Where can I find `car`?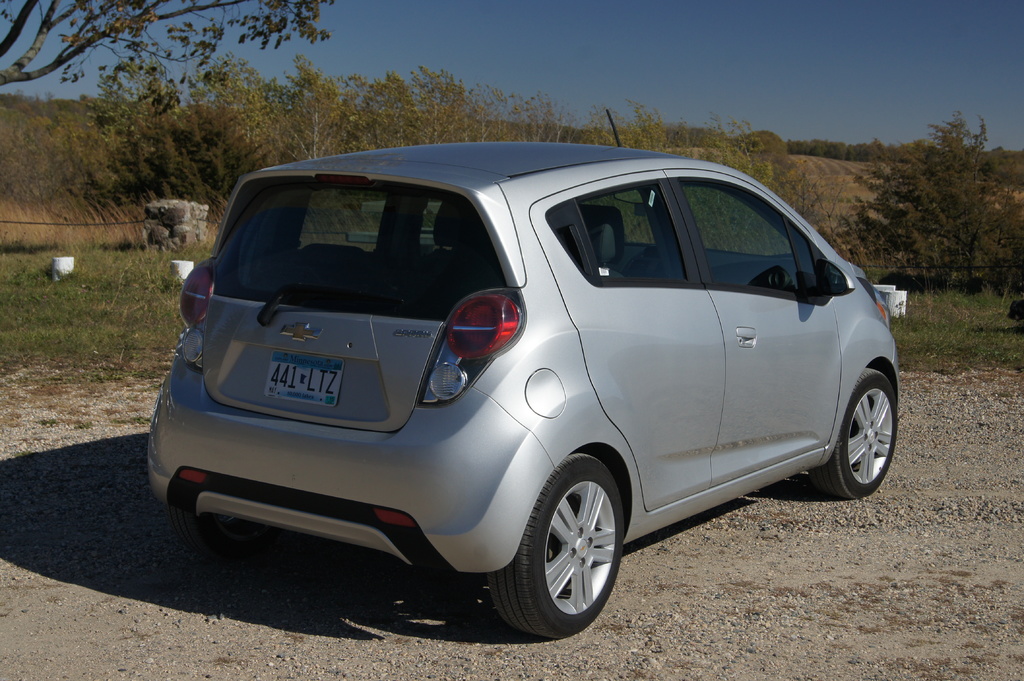
You can find it at (left=145, top=109, right=901, bottom=639).
